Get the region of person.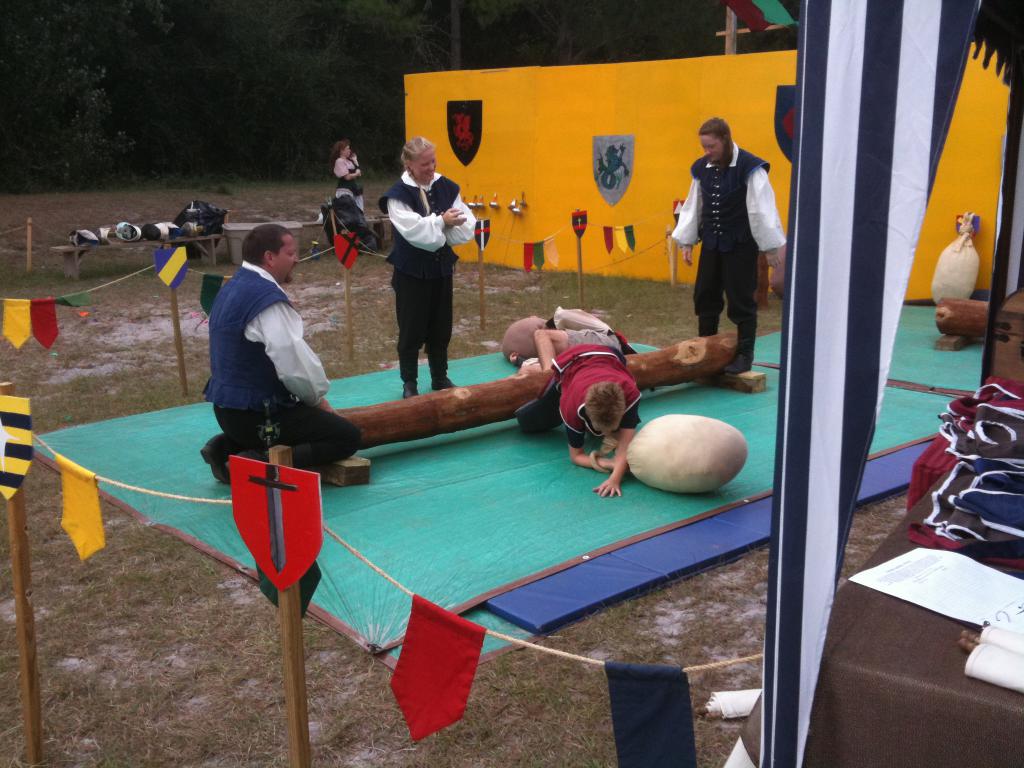
Rect(684, 102, 777, 374).
